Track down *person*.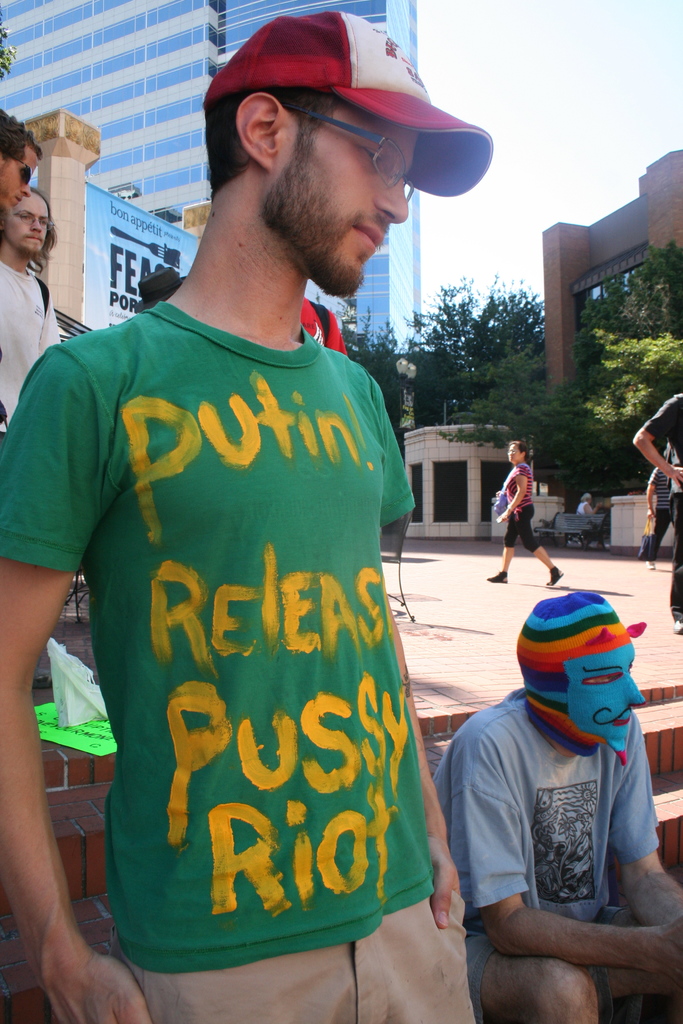
Tracked to 7:60:490:1023.
